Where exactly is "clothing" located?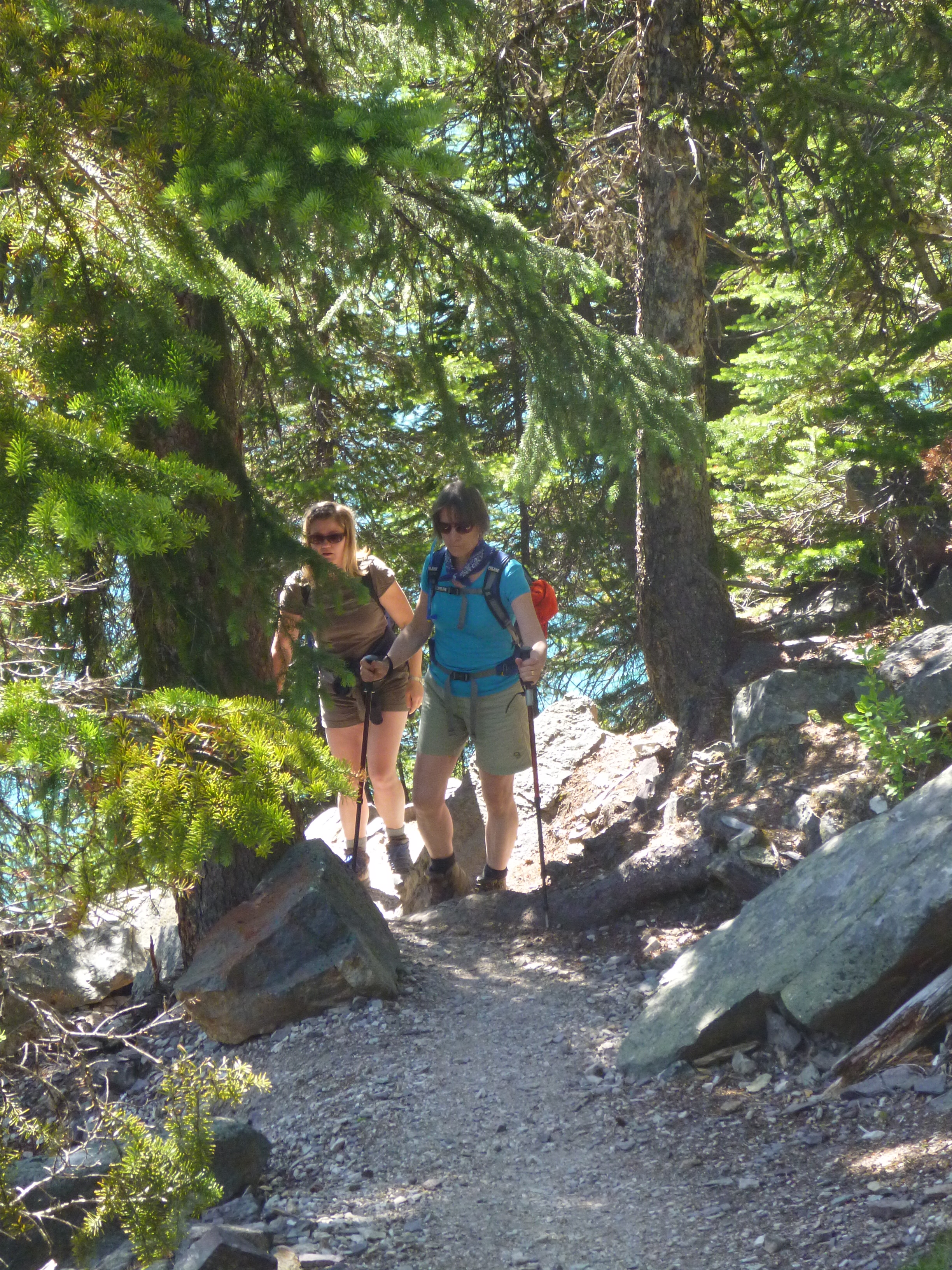
Its bounding box is (left=160, top=202, right=207, bottom=303).
